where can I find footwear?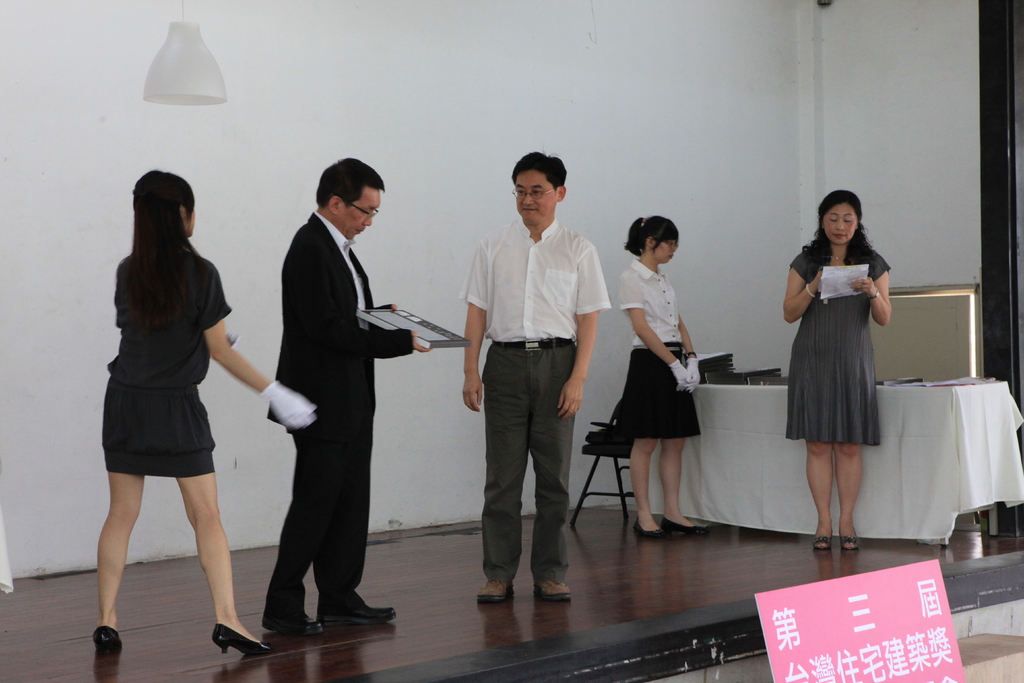
You can find it at l=628, t=520, r=669, b=544.
